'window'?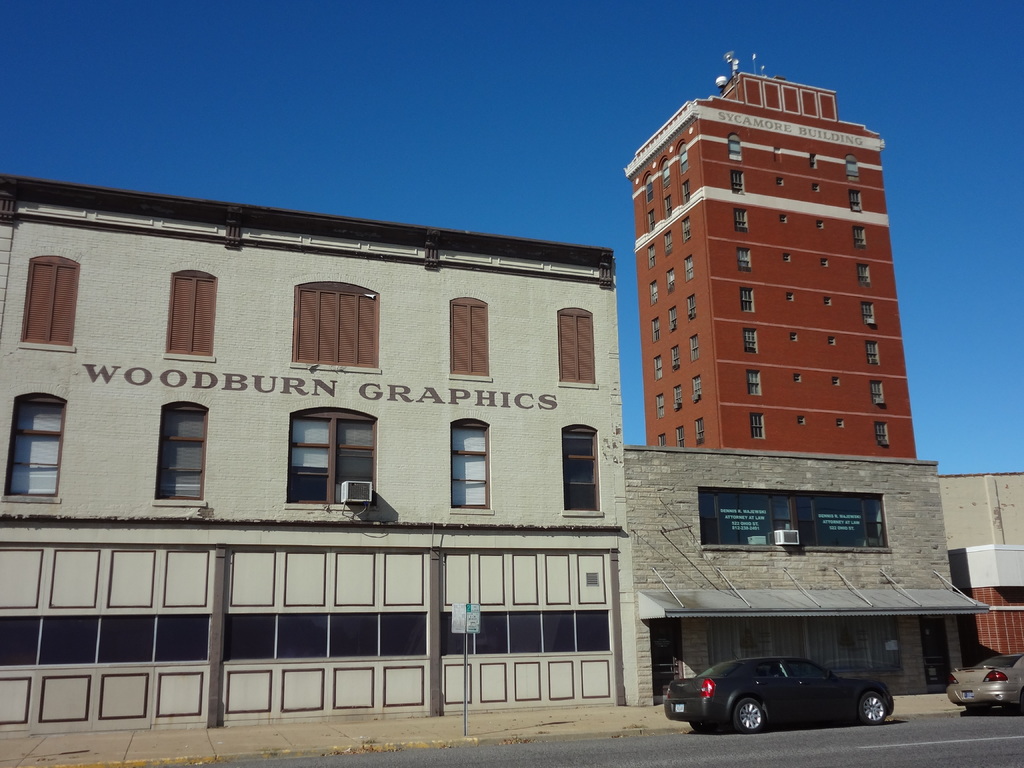
x1=664, y1=230, x2=672, y2=252
